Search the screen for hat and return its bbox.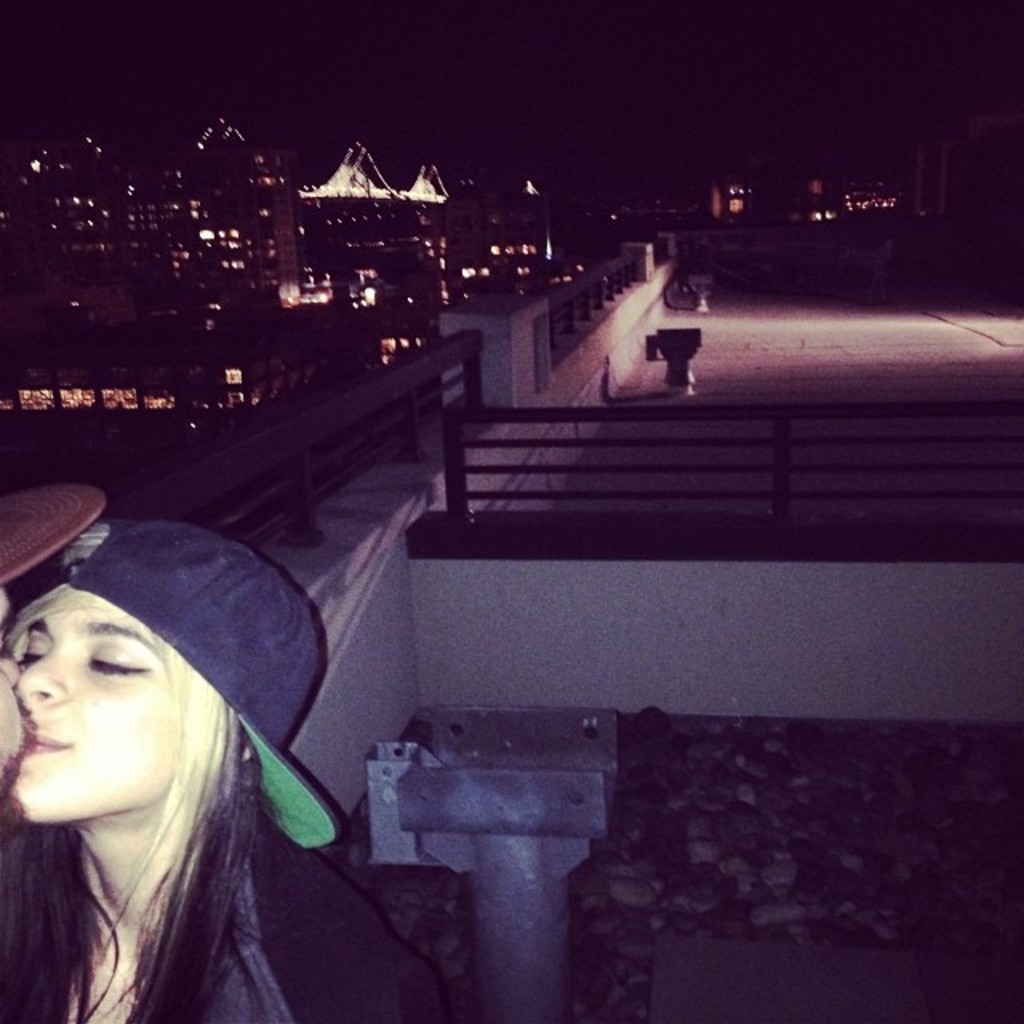
Found: 66:517:341:848.
